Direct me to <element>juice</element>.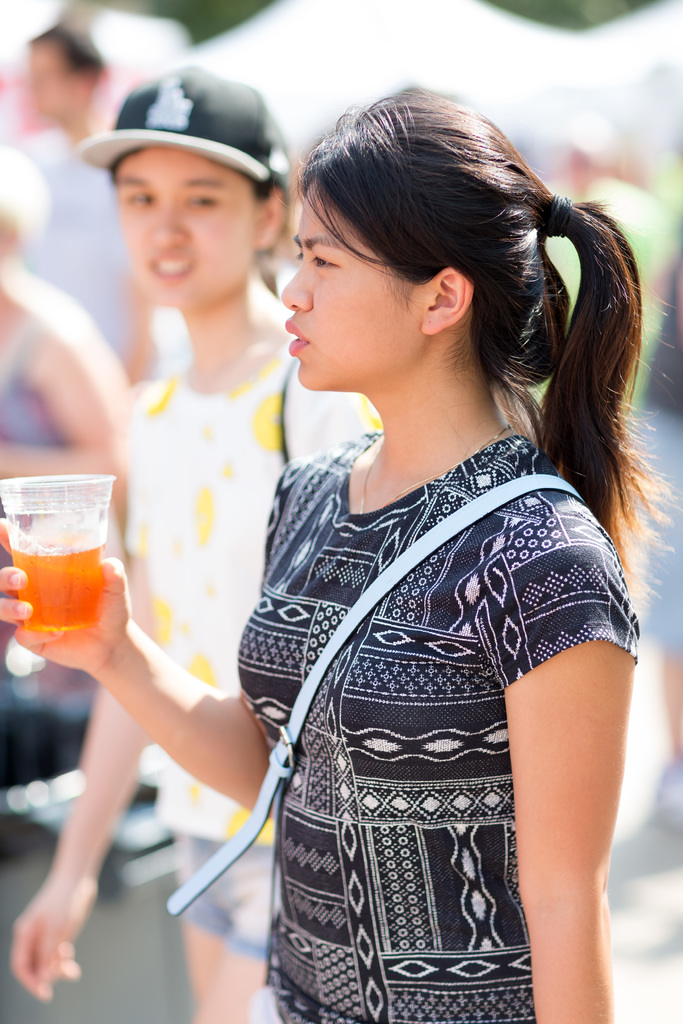
Direction: region(12, 529, 104, 632).
